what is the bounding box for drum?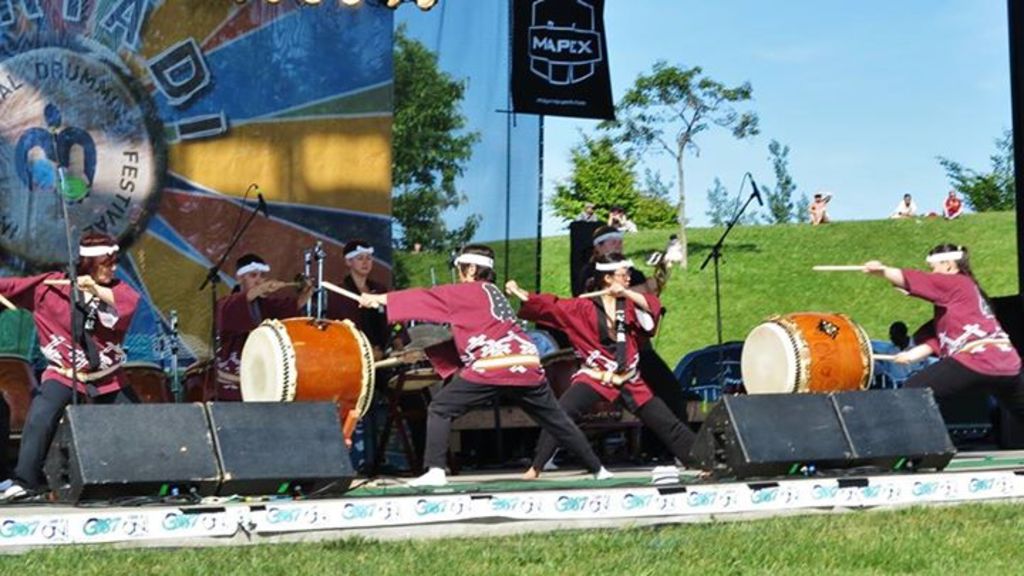
(734,309,872,394).
